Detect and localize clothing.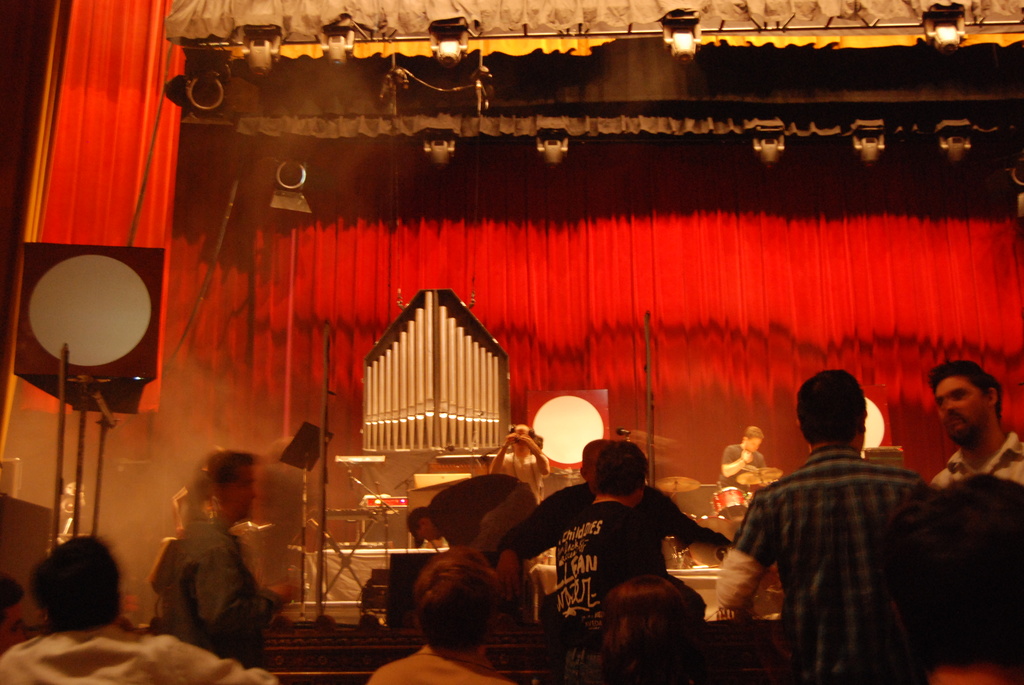
Localized at (931,432,1023,491).
